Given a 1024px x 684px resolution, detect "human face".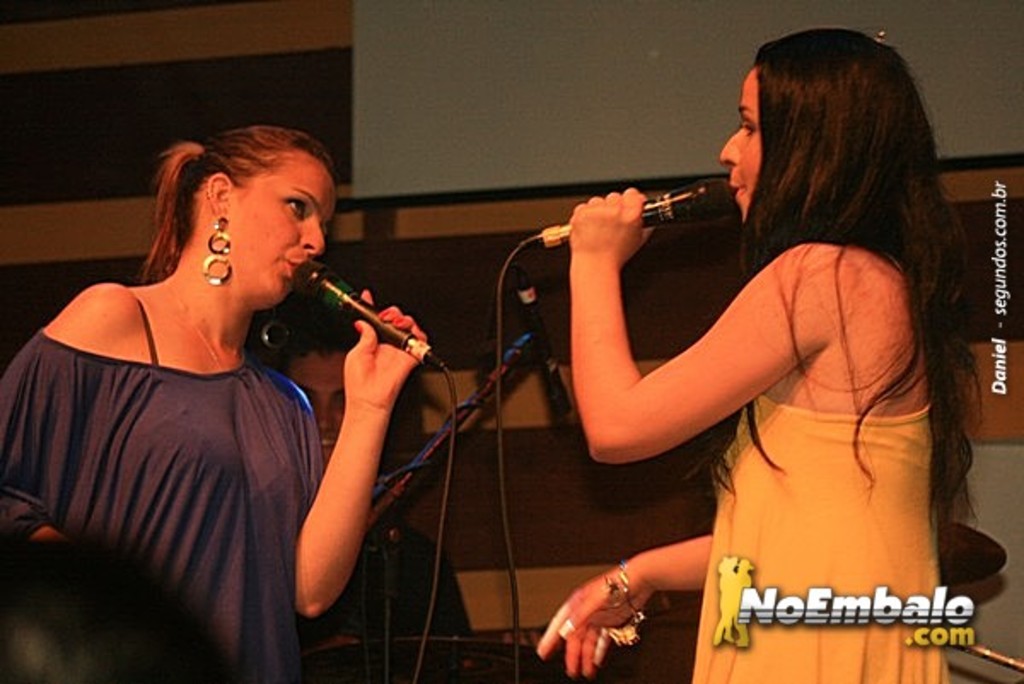
717:63:763:220.
